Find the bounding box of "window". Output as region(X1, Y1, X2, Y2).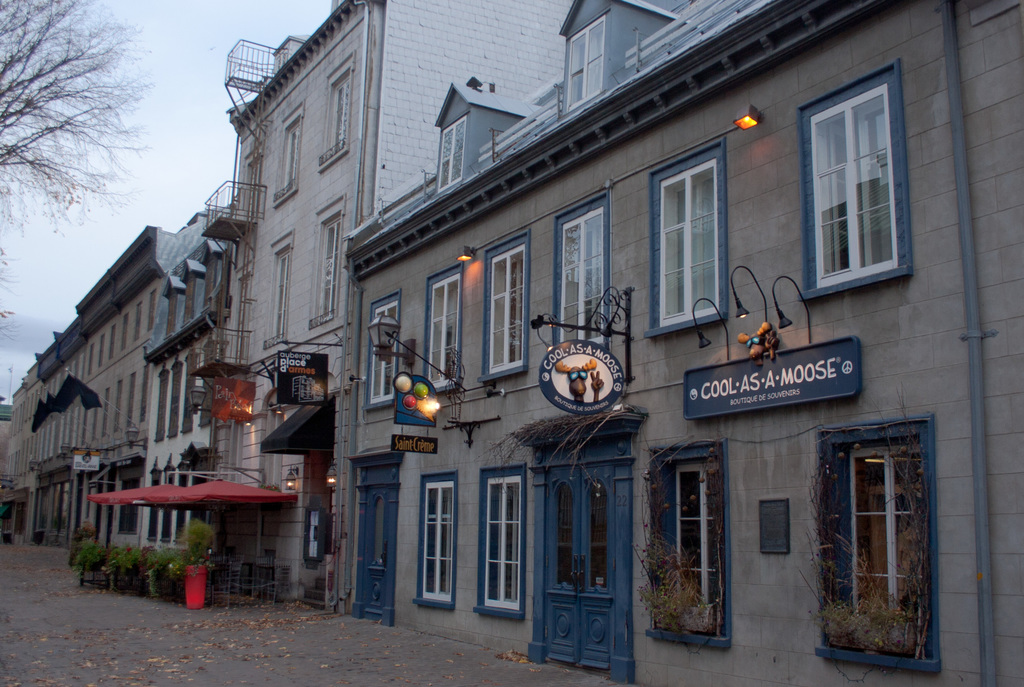
region(435, 127, 470, 176).
